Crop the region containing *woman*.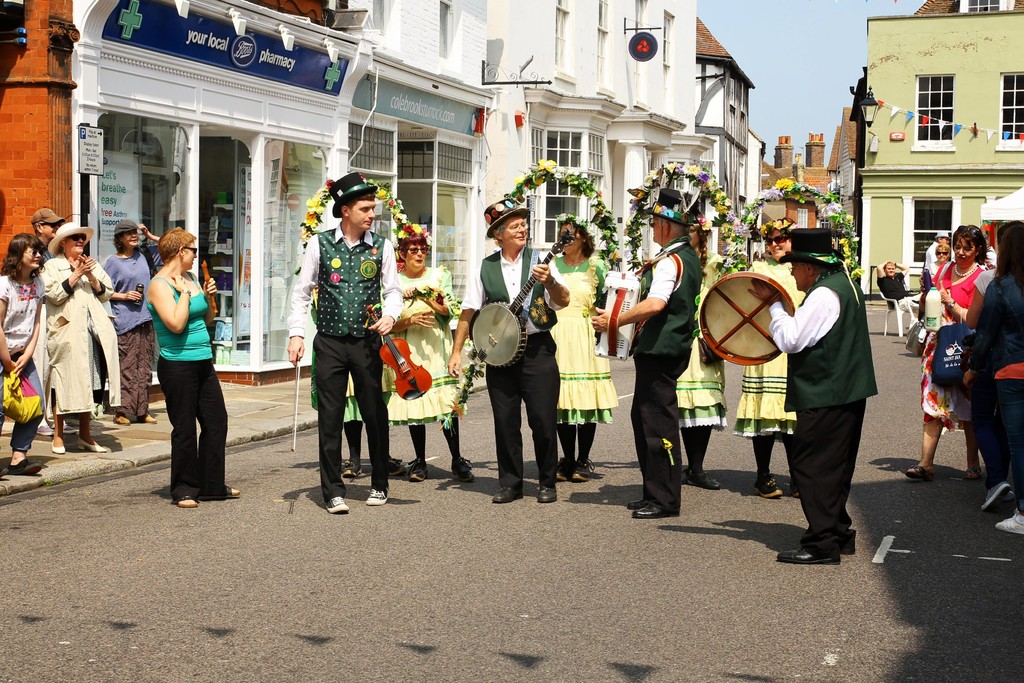
Crop region: select_region(726, 213, 810, 506).
